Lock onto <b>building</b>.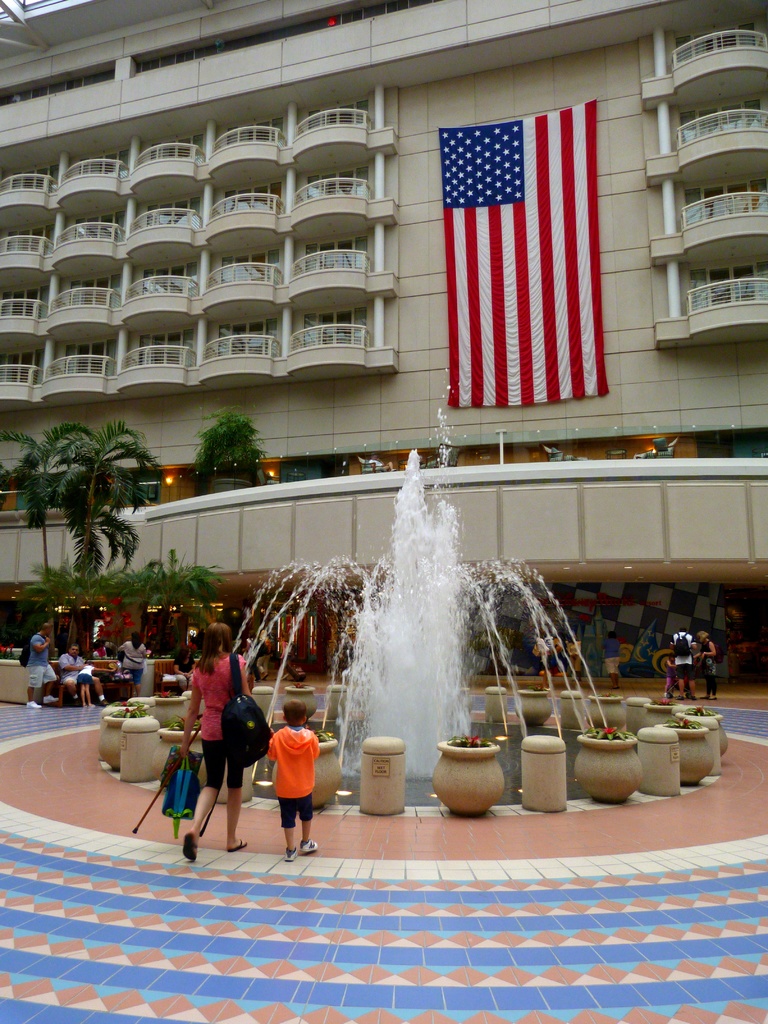
Locked: Rect(0, 0, 767, 689).
